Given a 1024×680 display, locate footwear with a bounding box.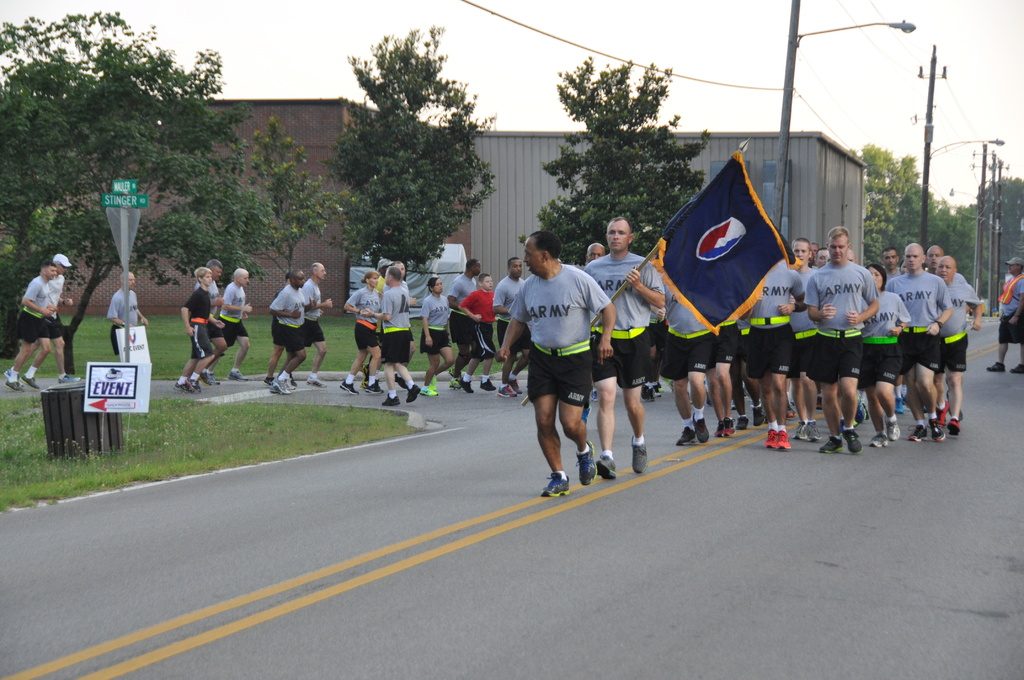
Located: (338, 377, 356, 397).
